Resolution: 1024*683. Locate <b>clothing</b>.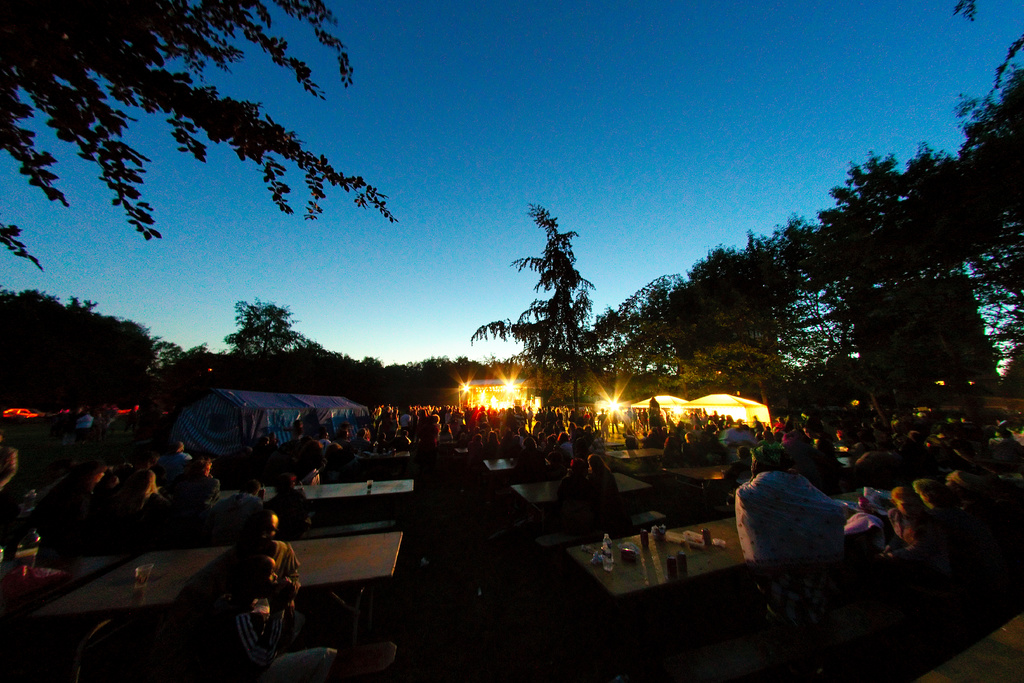
bbox=[731, 470, 853, 634].
